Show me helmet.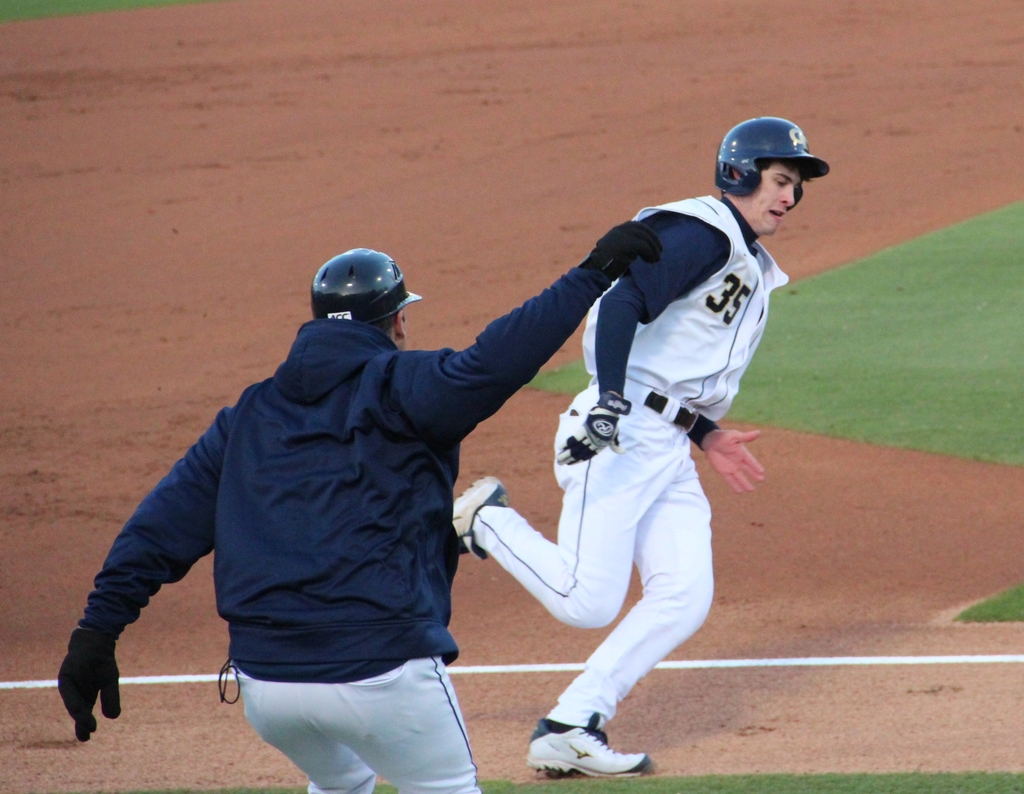
helmet is here: [x1=306, y1=252, x2=418, y2=328].
